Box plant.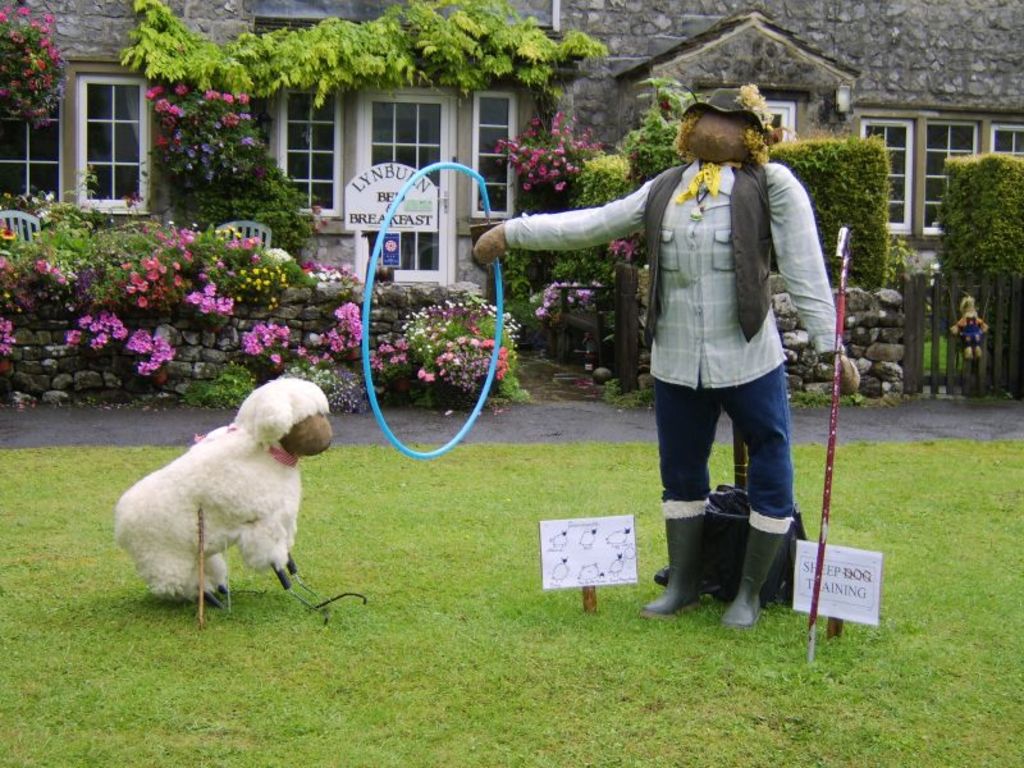
(left=919, top=319, right=996, bottom=371).
